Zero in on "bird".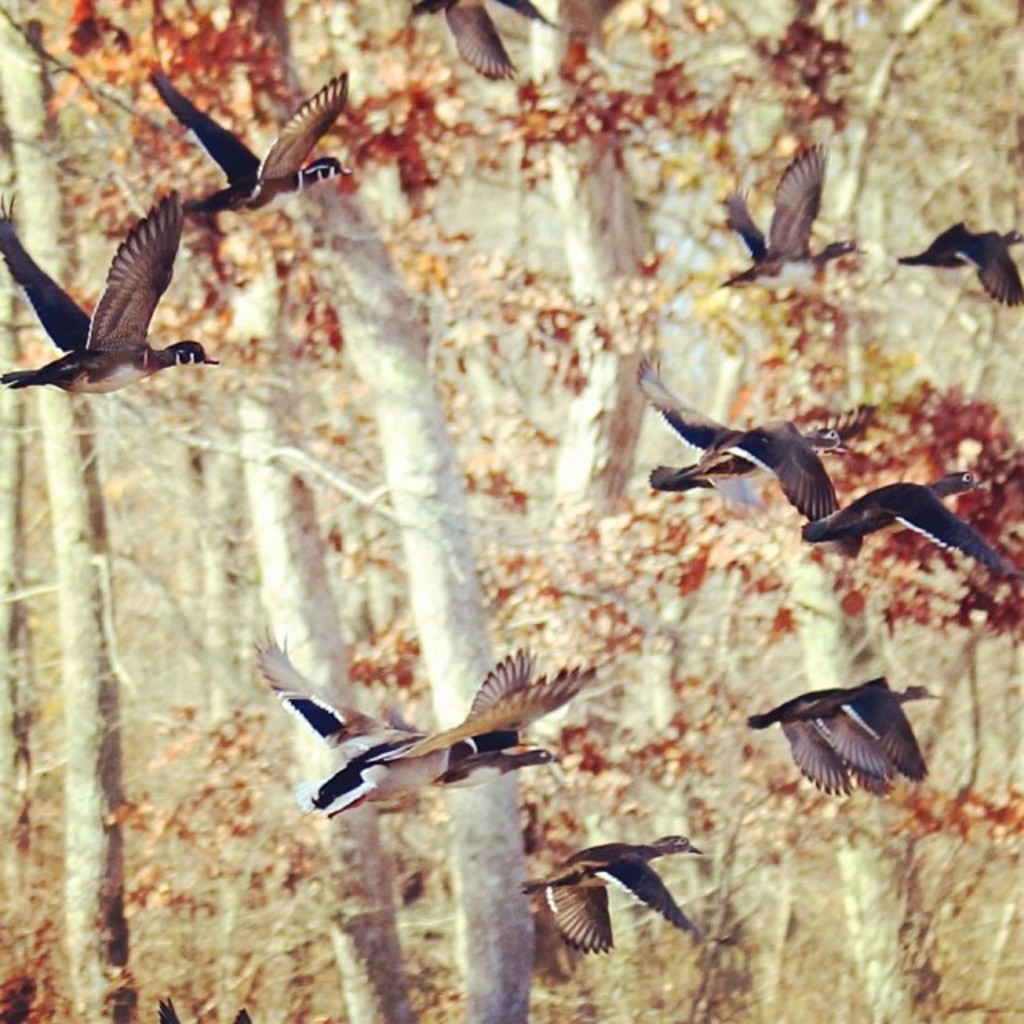
Zeroed in: (left=146, top=66, right=352, bottom=218).
